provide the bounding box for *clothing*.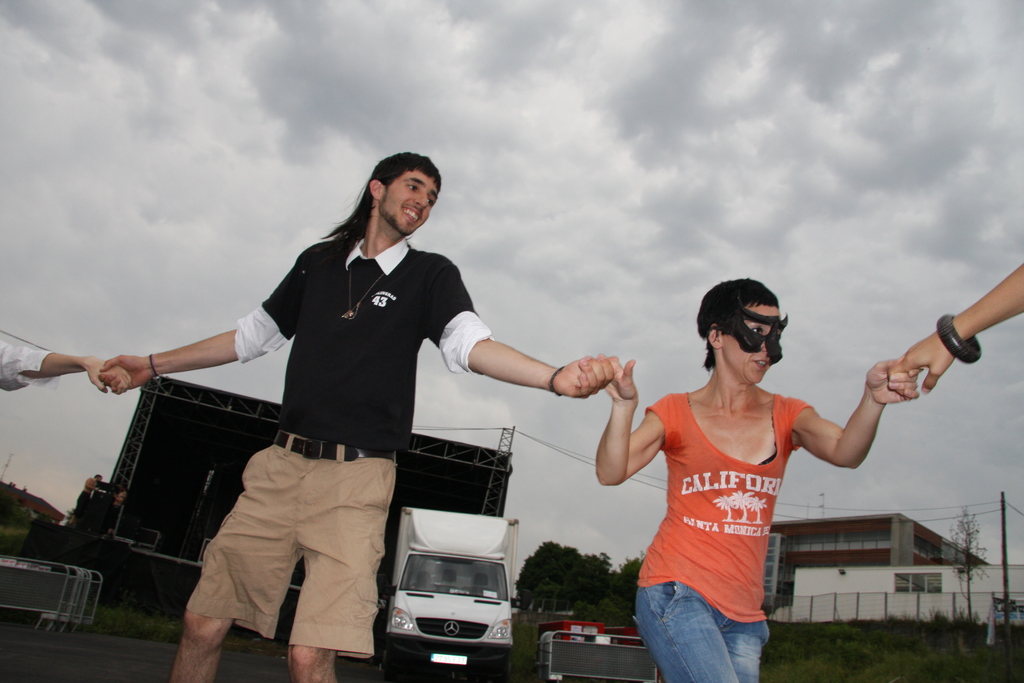
crop(230, 235, 497, 448).
